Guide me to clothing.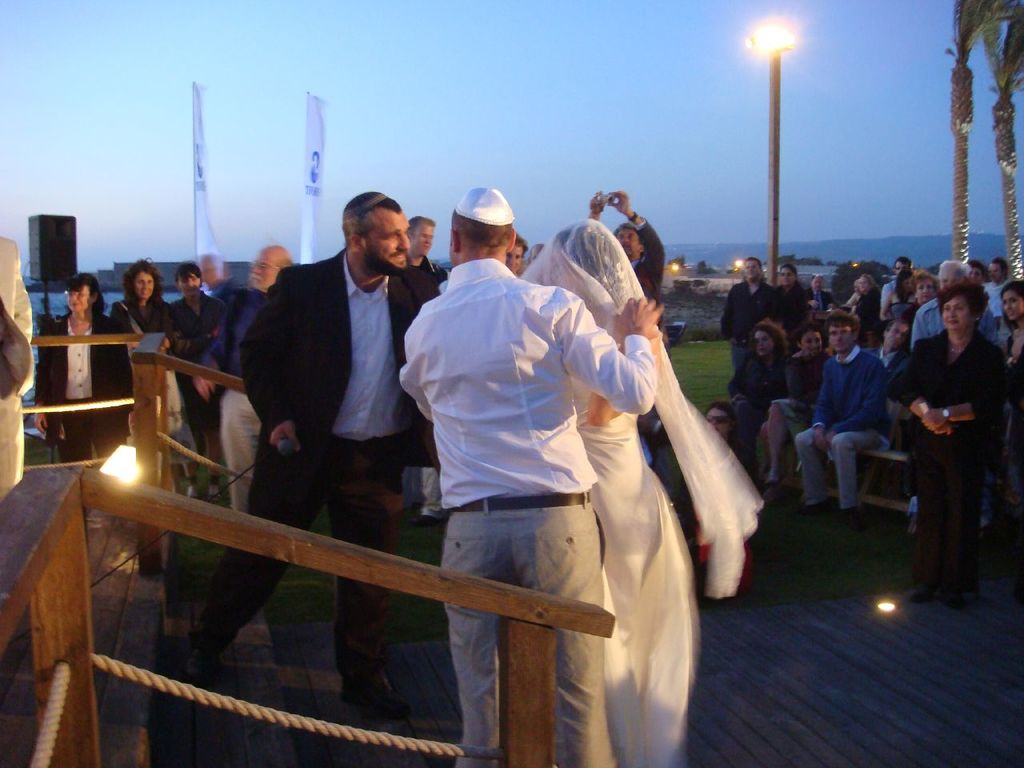
Guidance: rect(722, 279, 770, 370).
